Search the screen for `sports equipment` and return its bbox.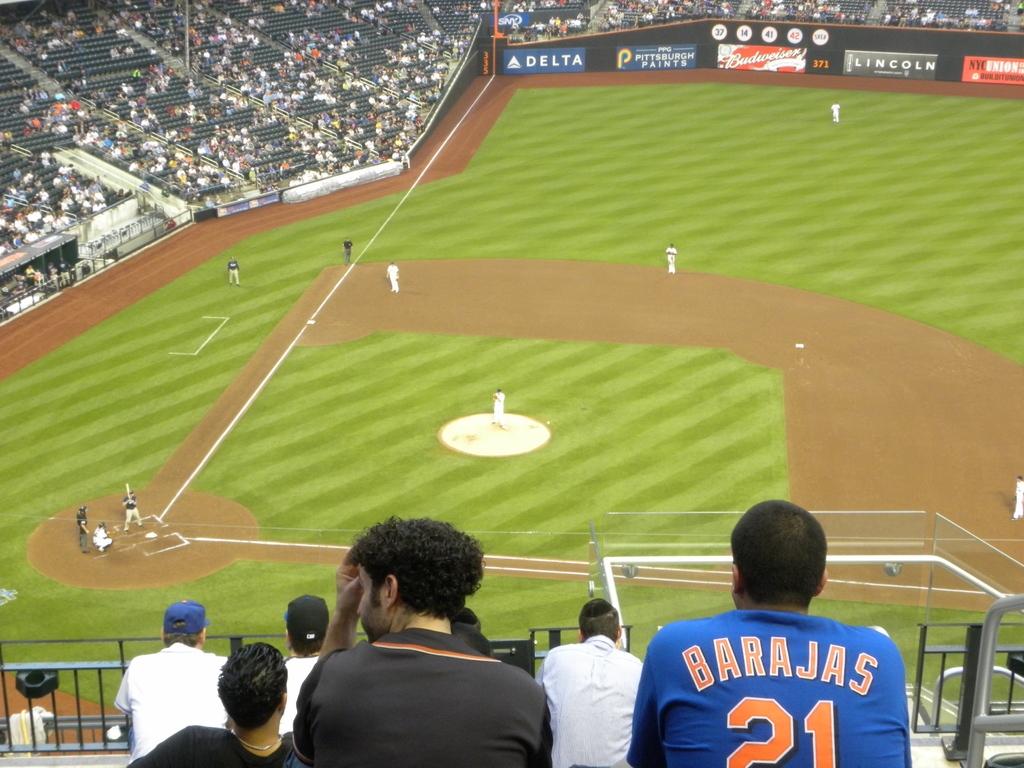
Found: select_region(124, 483, 130, 500).
